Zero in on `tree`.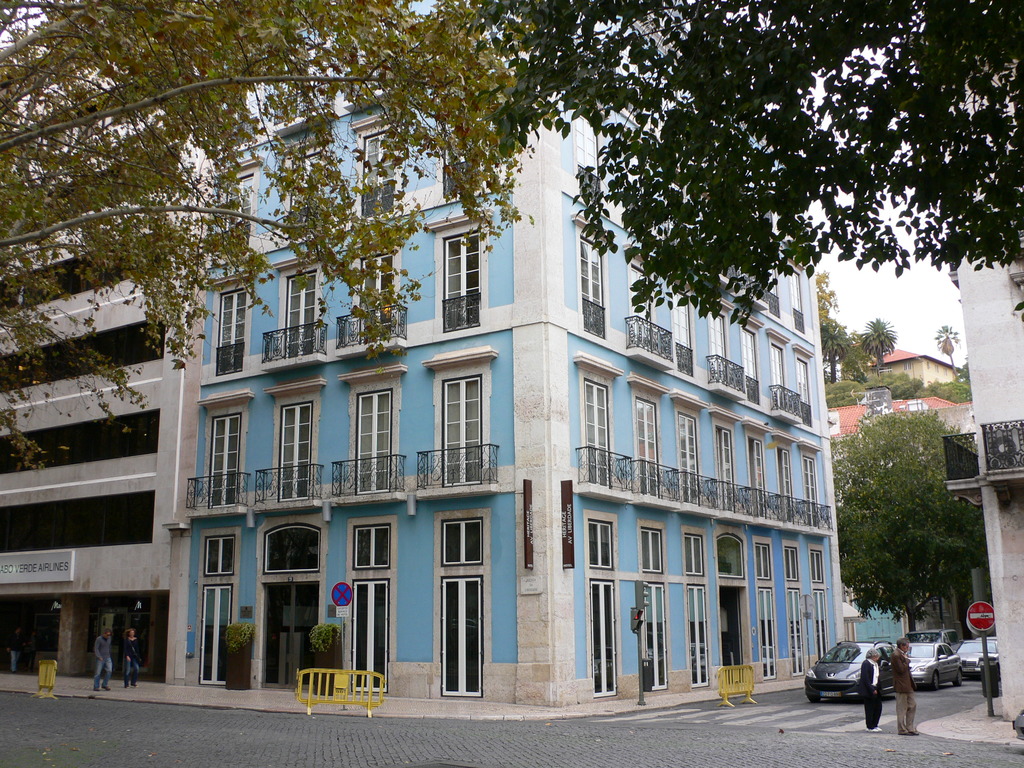
Zeroed in: 504:0:1023:341.
